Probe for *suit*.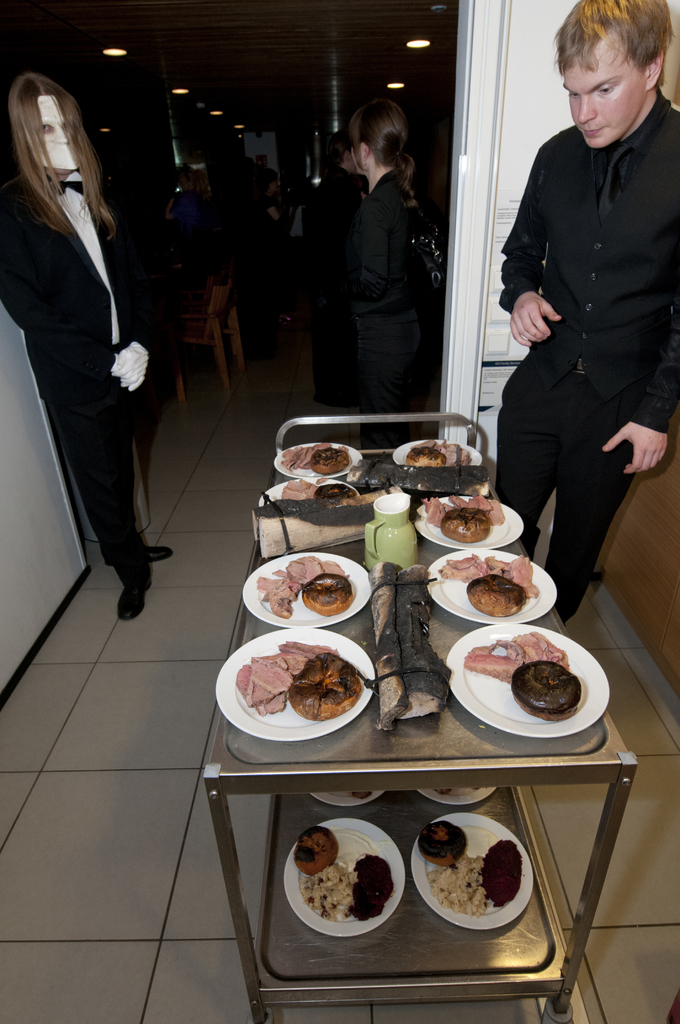
Probe result: box(486, 55, 667, 615).
